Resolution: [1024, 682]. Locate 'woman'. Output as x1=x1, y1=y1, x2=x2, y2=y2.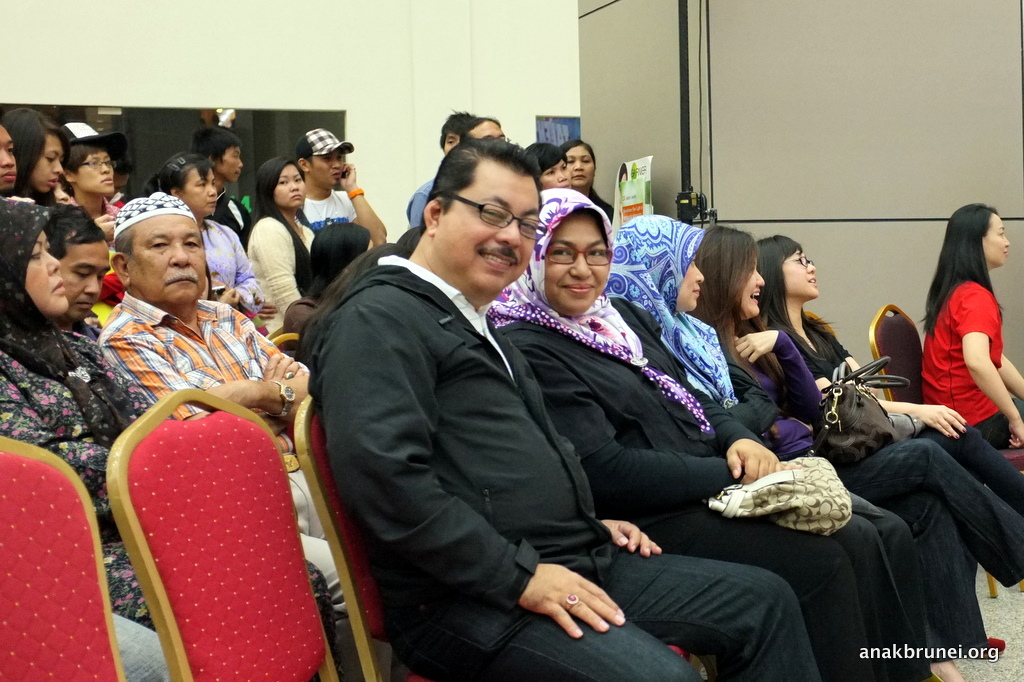
x1=751, y1=227, x2=1023, y2=516.
